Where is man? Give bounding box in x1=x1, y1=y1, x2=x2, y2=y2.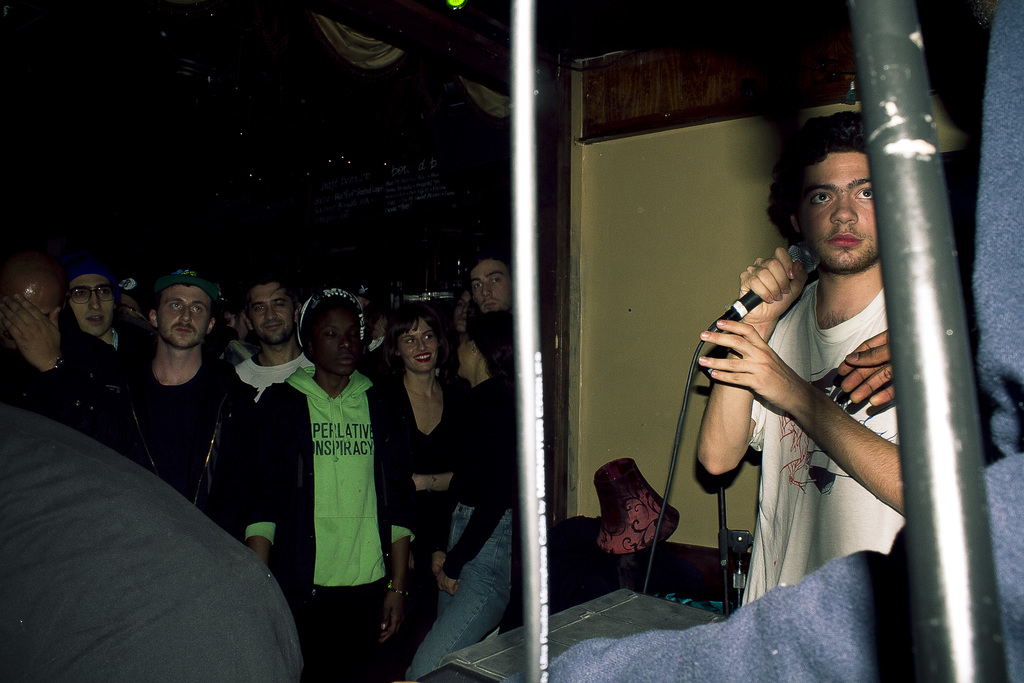
x1=685, y1=96, x2=941, y2=630.
